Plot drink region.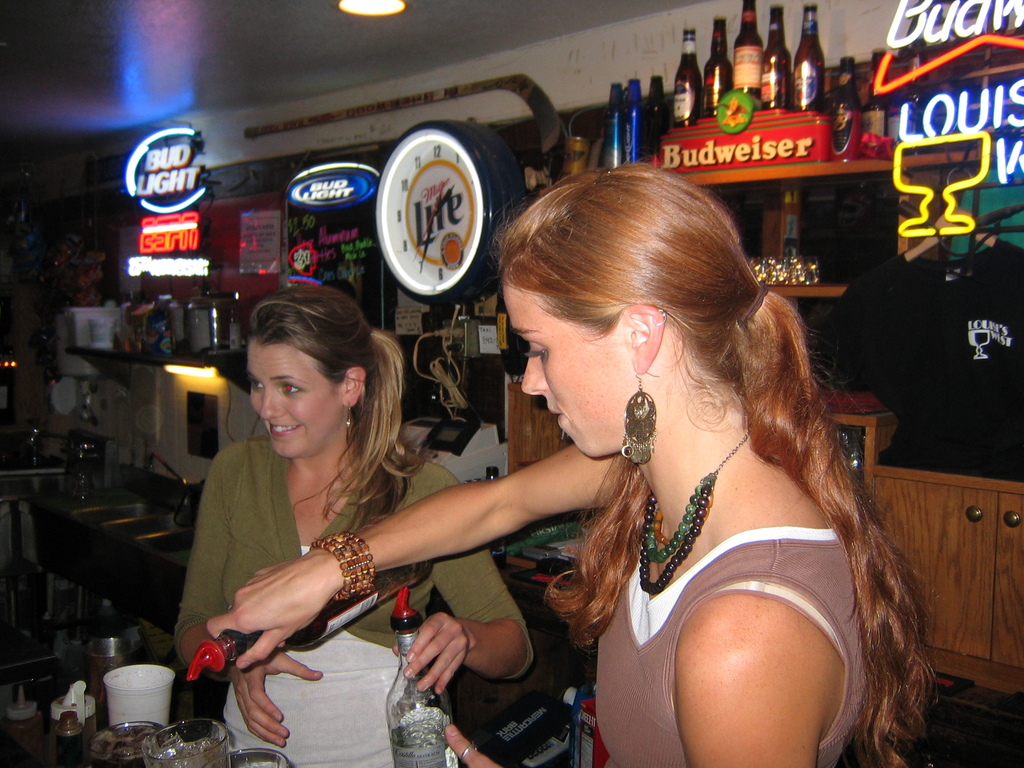
Plotted at <bbox>392, 717, 444, 767</bbox>.
